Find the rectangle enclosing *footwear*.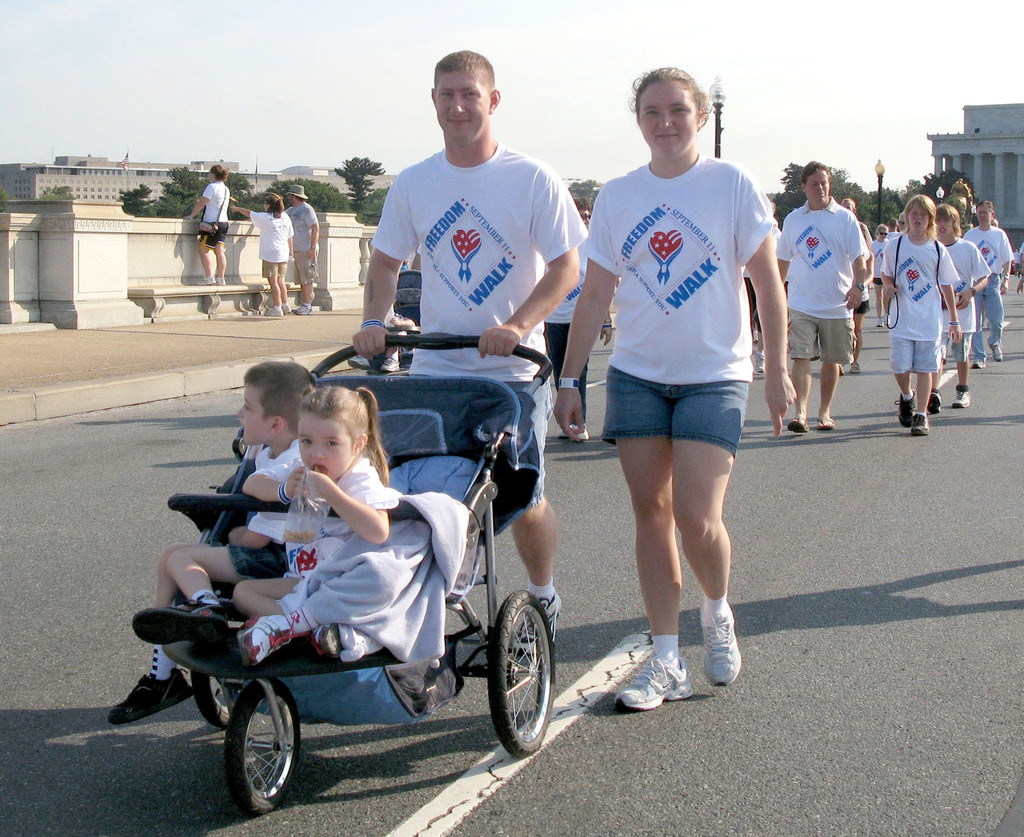
box(128, 593, 227, 642).
